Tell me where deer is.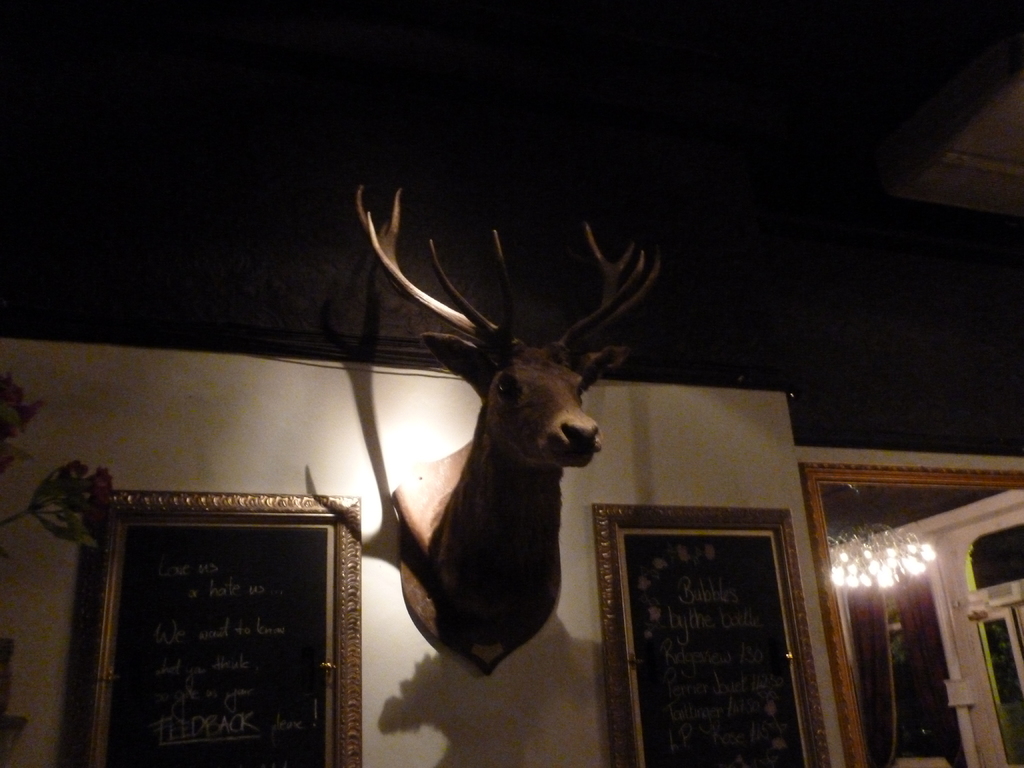
deer is at 356:183:662:673.
